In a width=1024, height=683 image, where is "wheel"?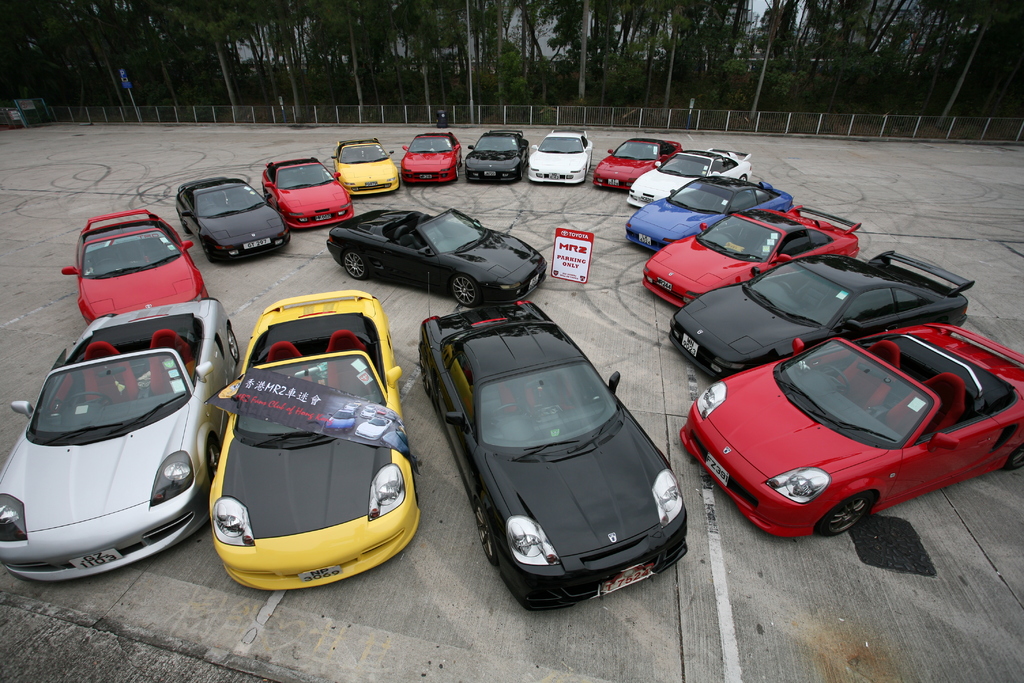
<box>720,233,736,243</box>.
